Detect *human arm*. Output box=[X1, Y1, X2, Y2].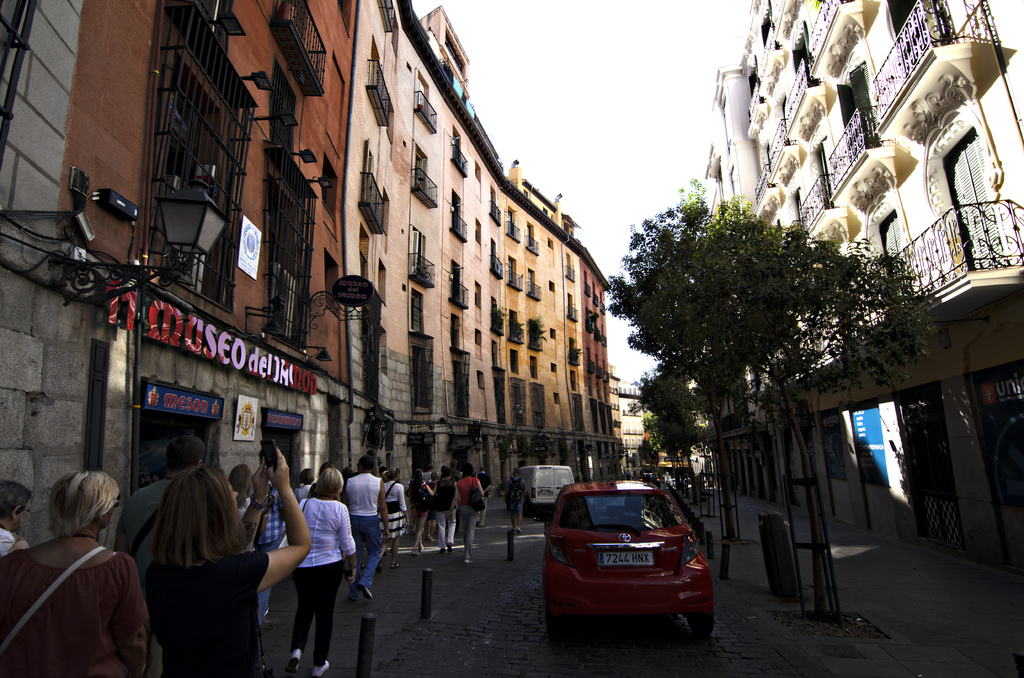
box=[251, 444, 310, 591].
